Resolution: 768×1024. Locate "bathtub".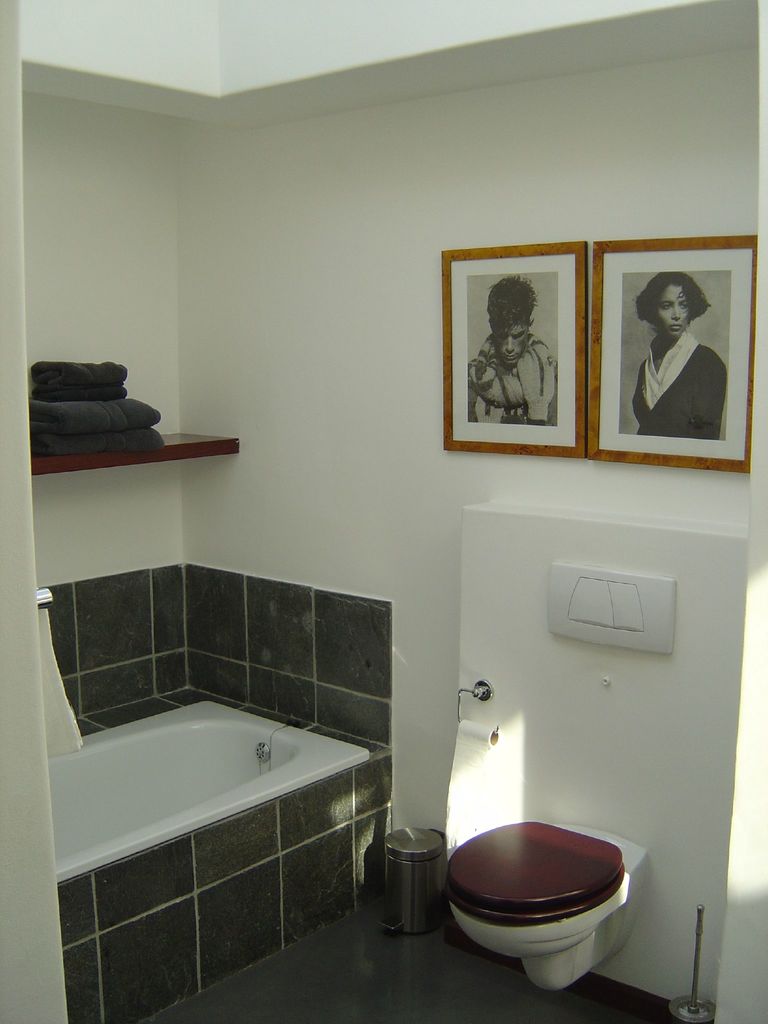
(left=43, top=701, right=374, bottom=877).
